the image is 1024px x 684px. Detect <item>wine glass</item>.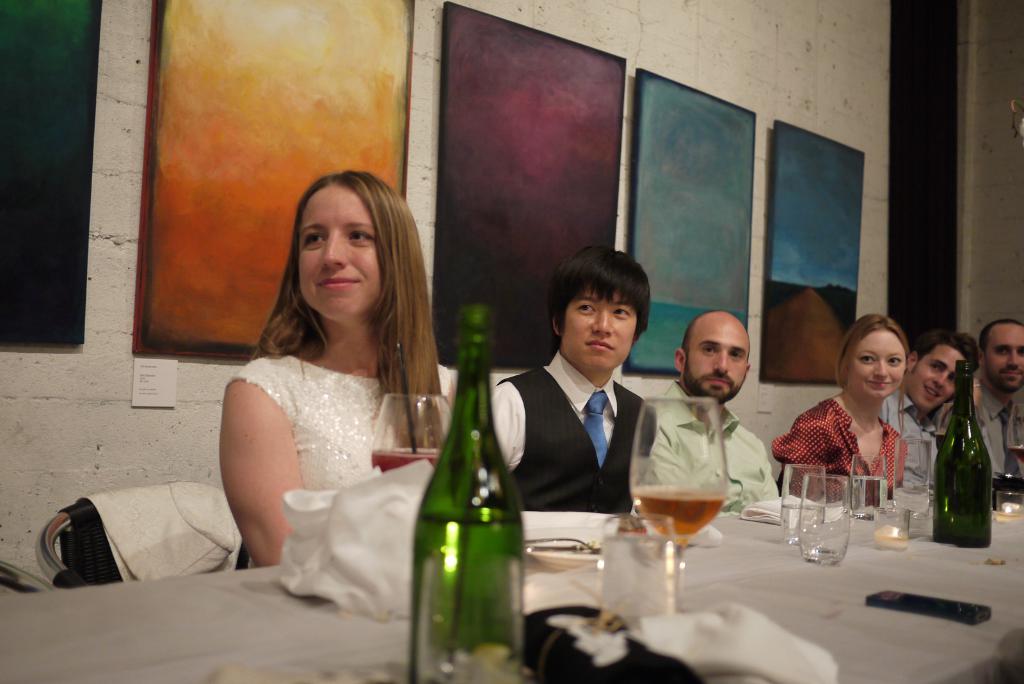
Detection: BBox(366, 394, 456, 473).
